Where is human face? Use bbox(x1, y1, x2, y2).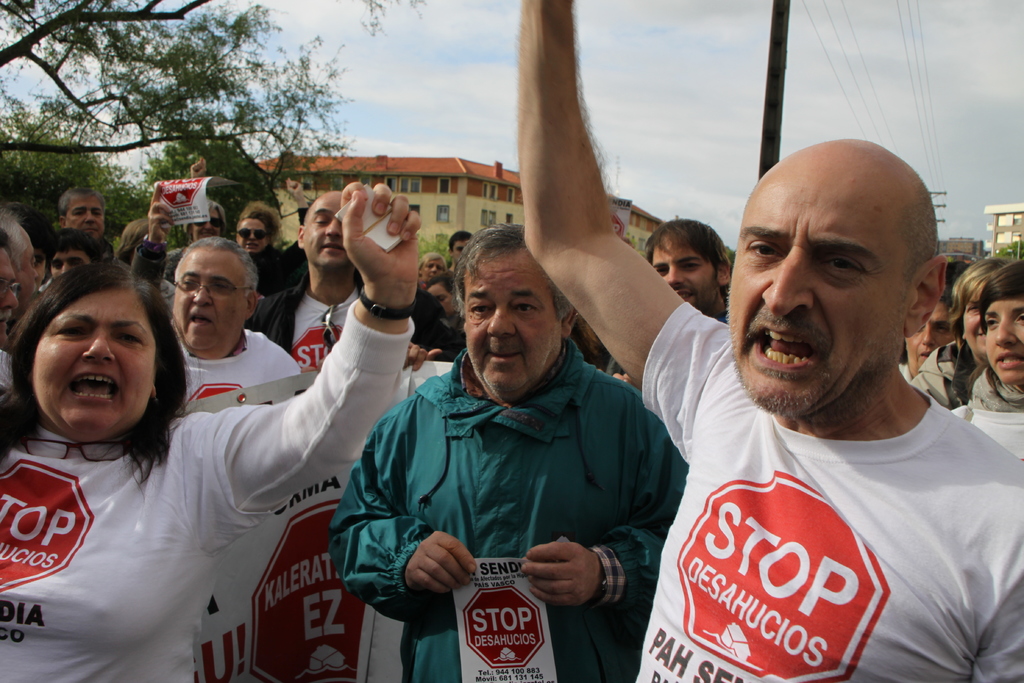
bbox(732, 138, 912, 413).
